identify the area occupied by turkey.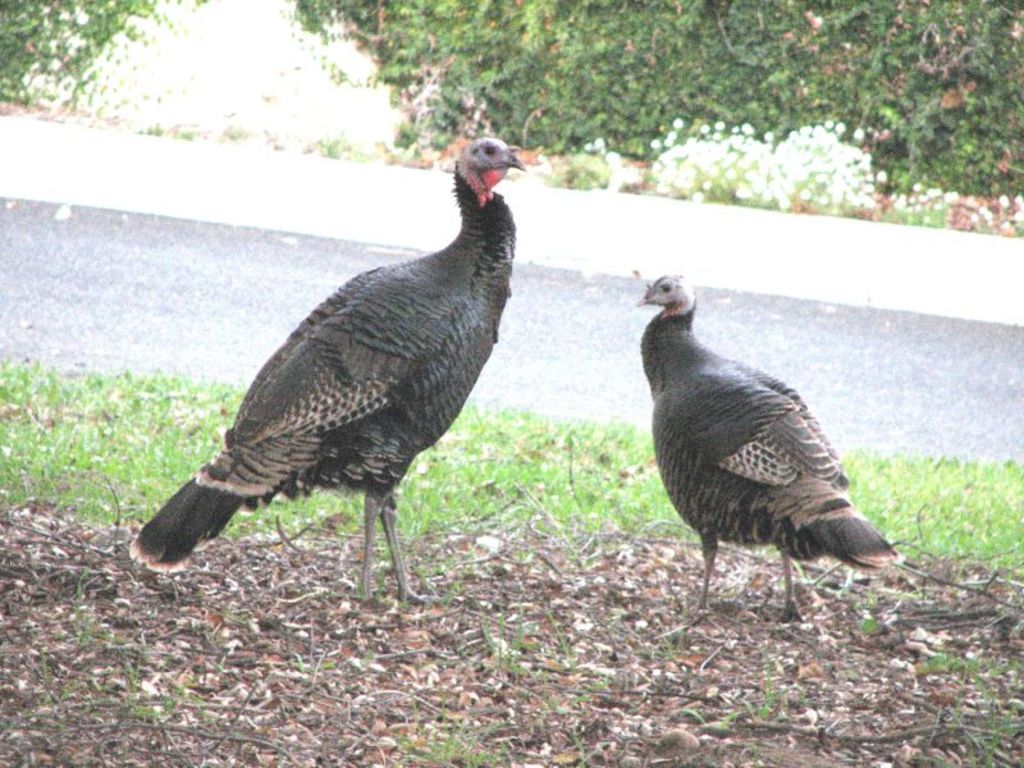
Area: [124, 132, 529, 613].
